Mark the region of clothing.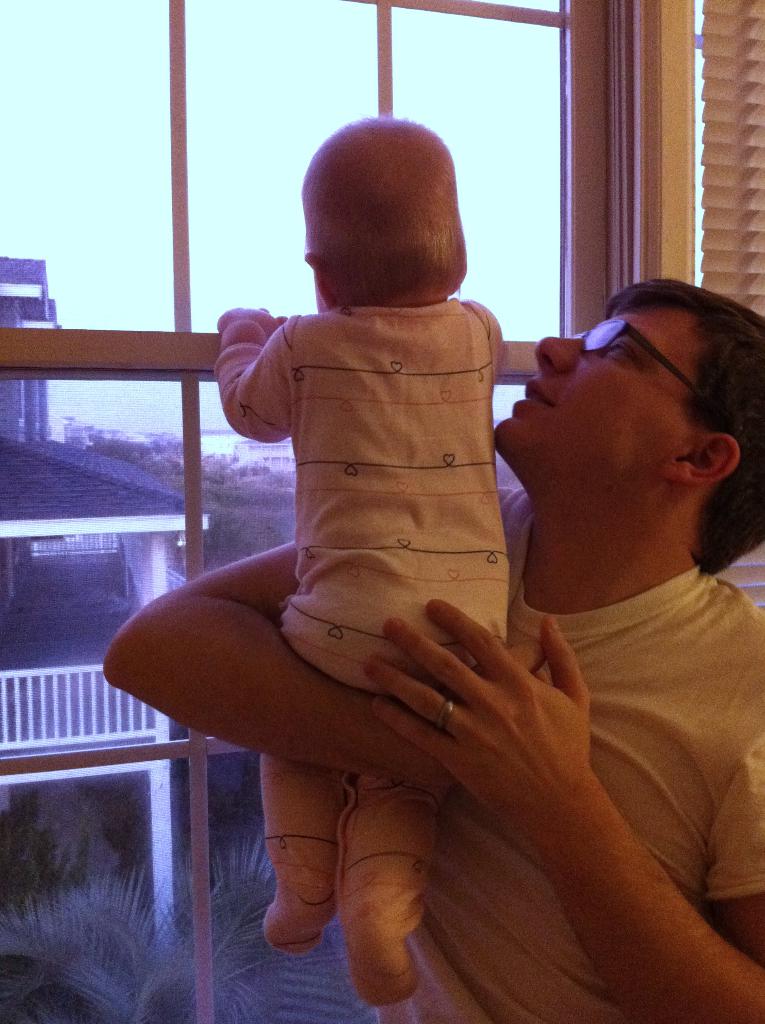
Region: left=413, top=479, right=764, bottom=1023.
